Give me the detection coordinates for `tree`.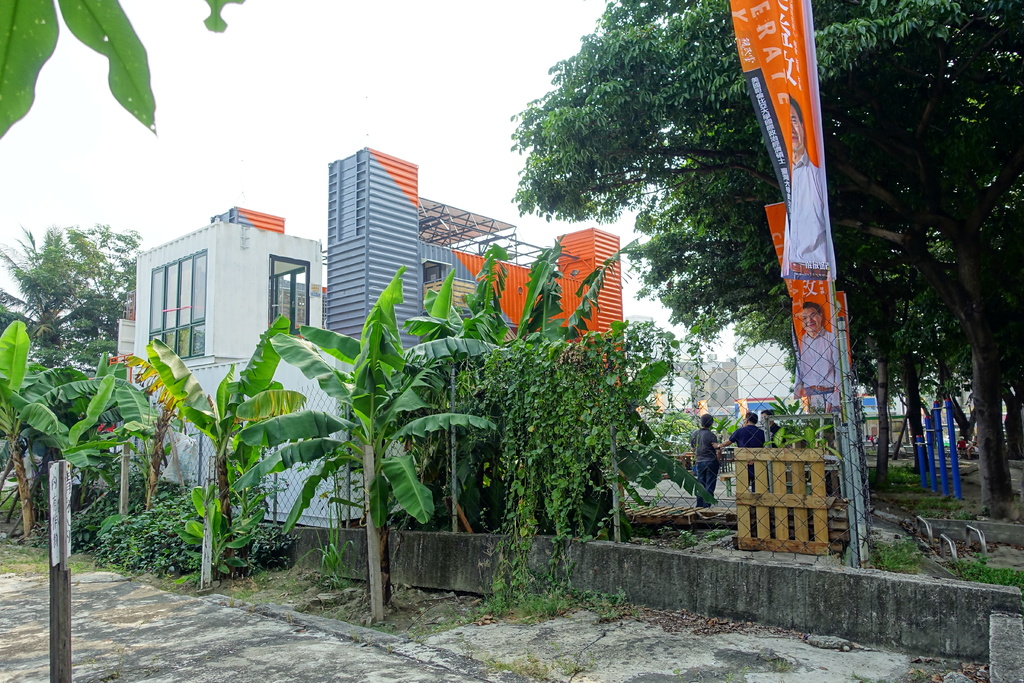
x1=410 y1=238 x2=671 y2=567.
